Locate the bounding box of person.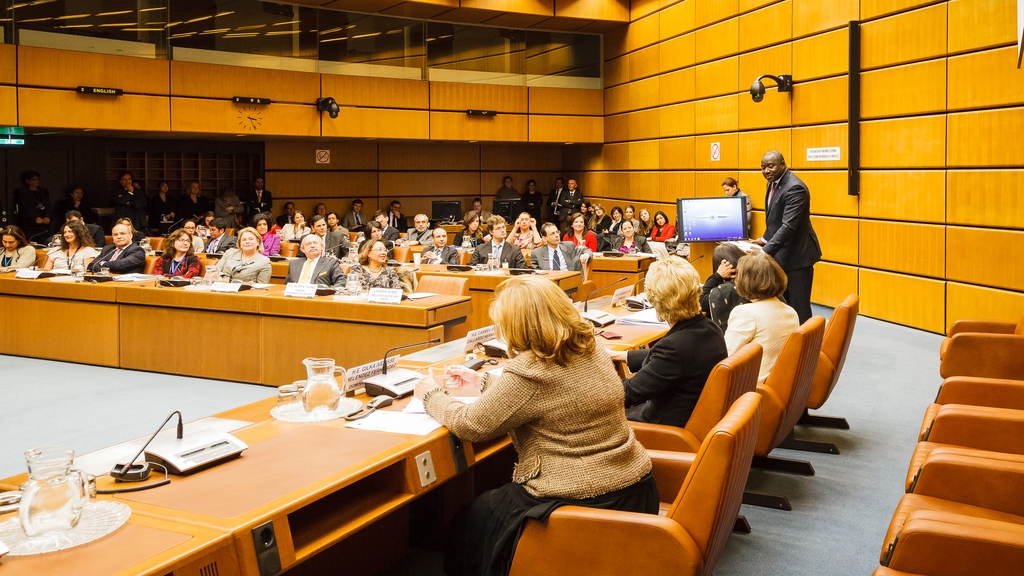
Bounding box: 404/272/662/575.
